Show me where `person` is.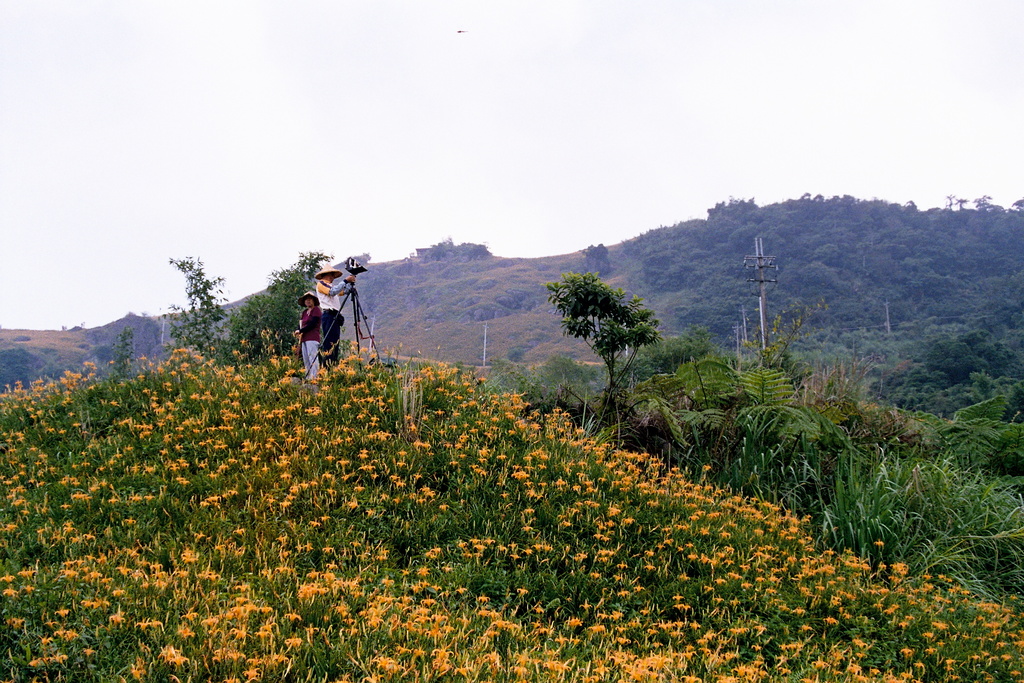
`person` is at [left=308, top=261, right=355, bottom=368].
